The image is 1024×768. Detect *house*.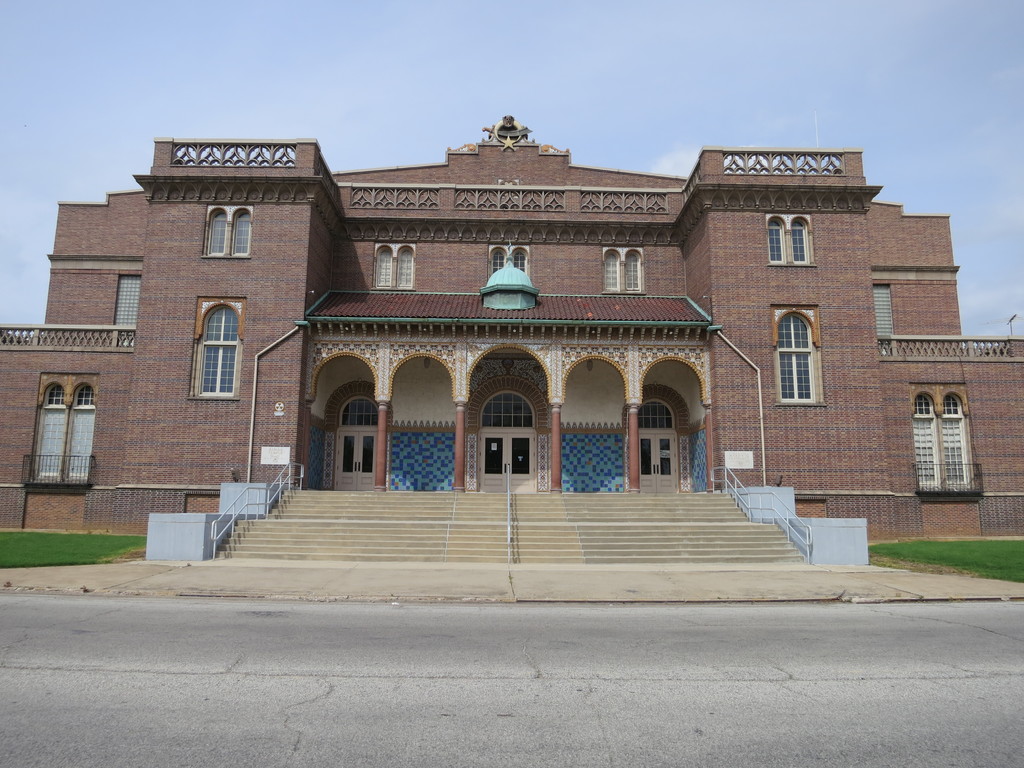
Detection: bbox(0, 114, 1023, 573).
